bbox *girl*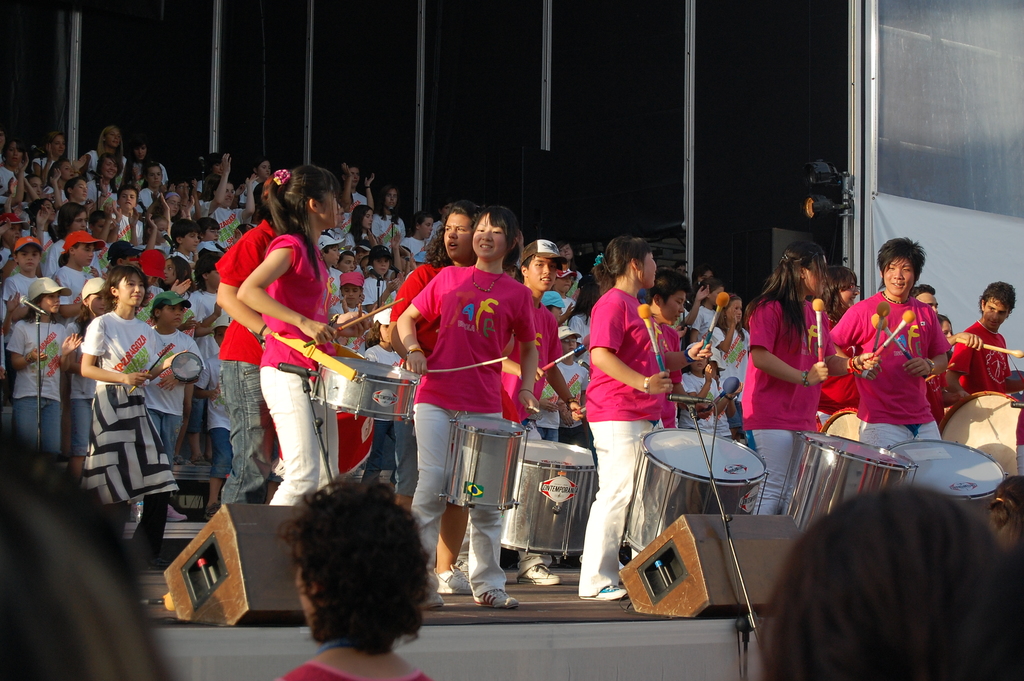
397/205/540/609
